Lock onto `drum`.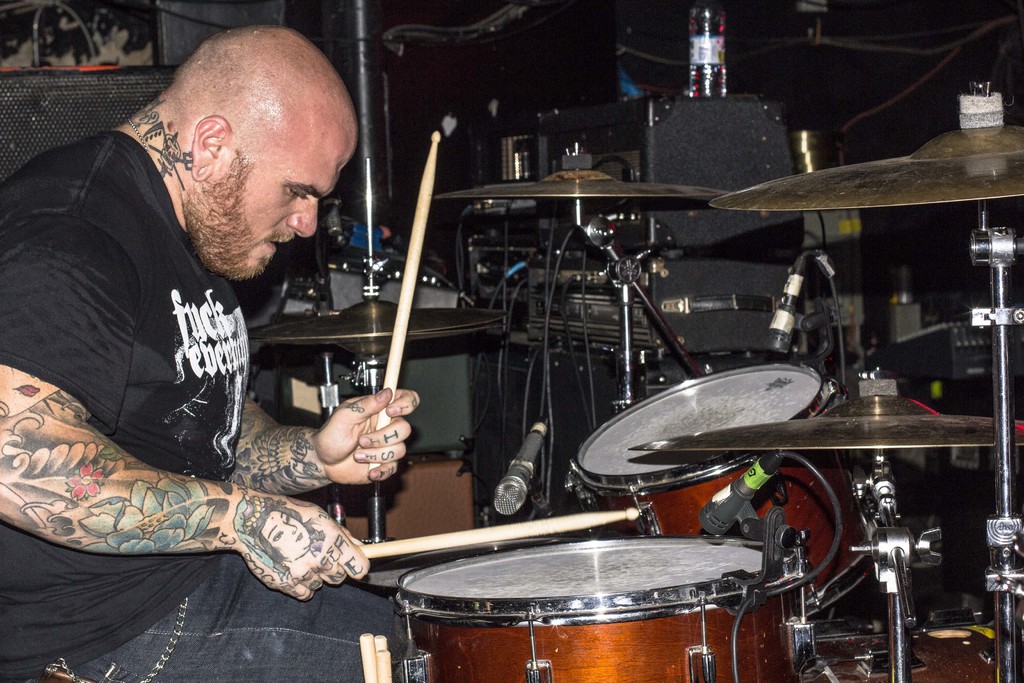
Locked: region(572, 362, 881, 614).
